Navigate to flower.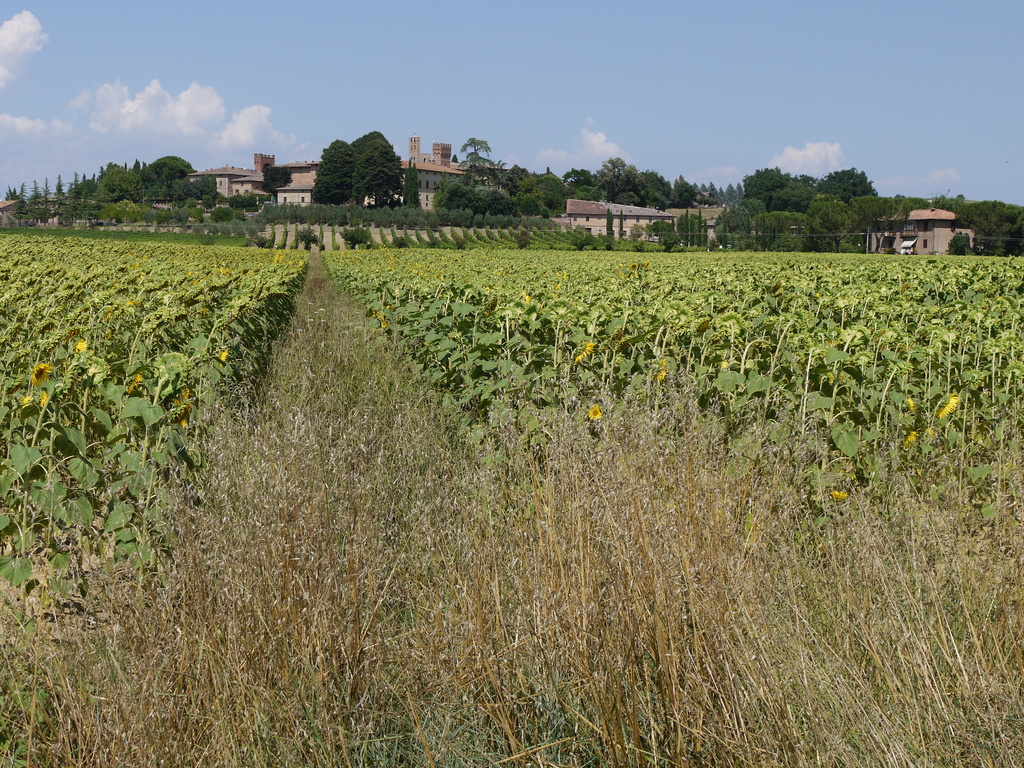
Navigation target: [left=721, top=362, right=727, bottom=369].
